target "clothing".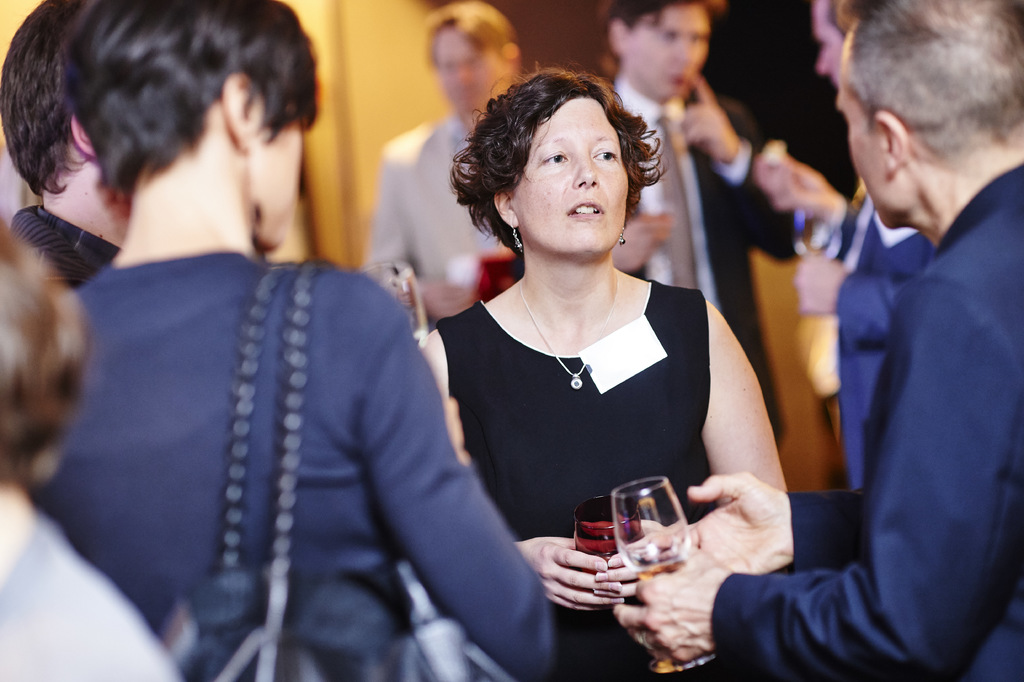
Target region: [38, 220, 566, 681].
